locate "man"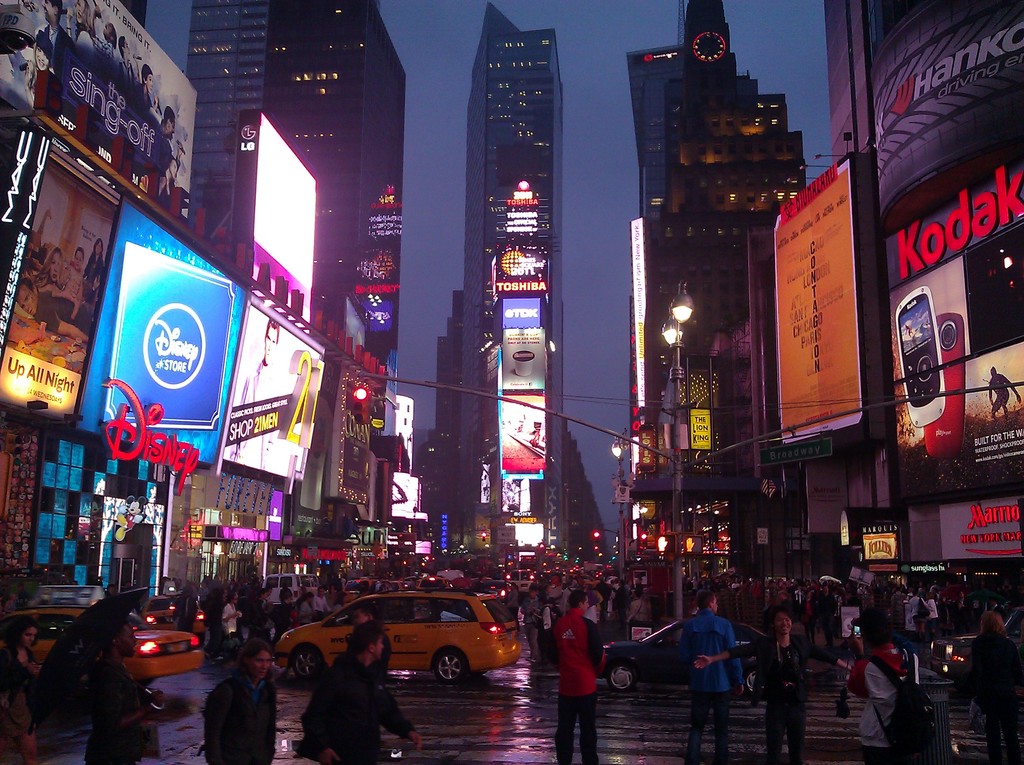
select_region(227, 319, 280, 474)
